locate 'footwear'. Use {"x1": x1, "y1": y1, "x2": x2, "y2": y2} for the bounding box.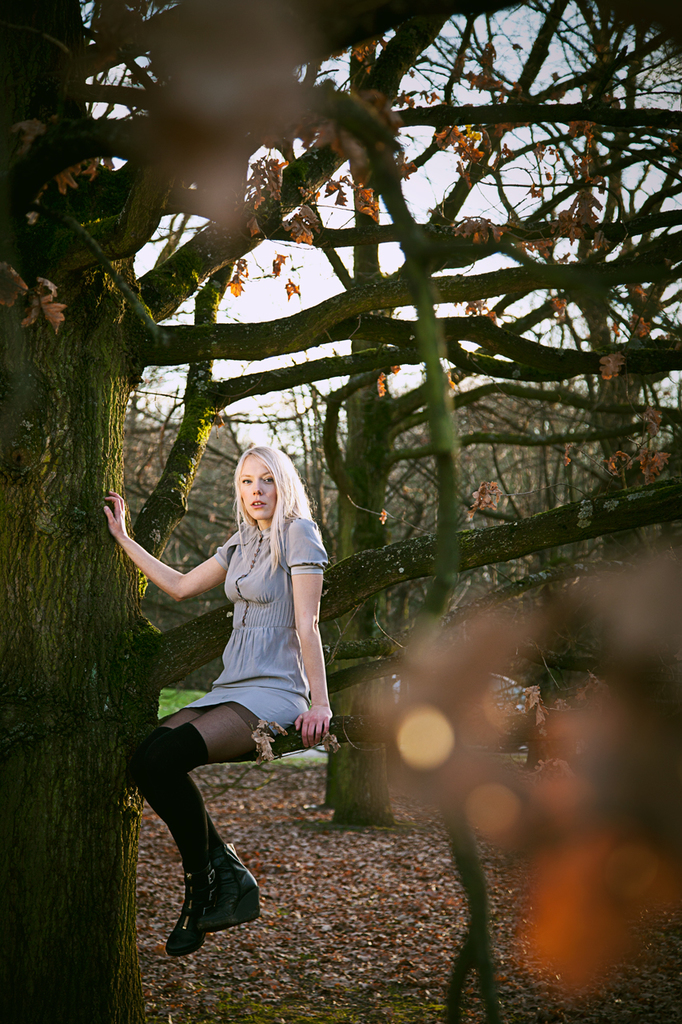
{"x1": 199, "y1": 848, "x2": 263, "y2": 926}.
